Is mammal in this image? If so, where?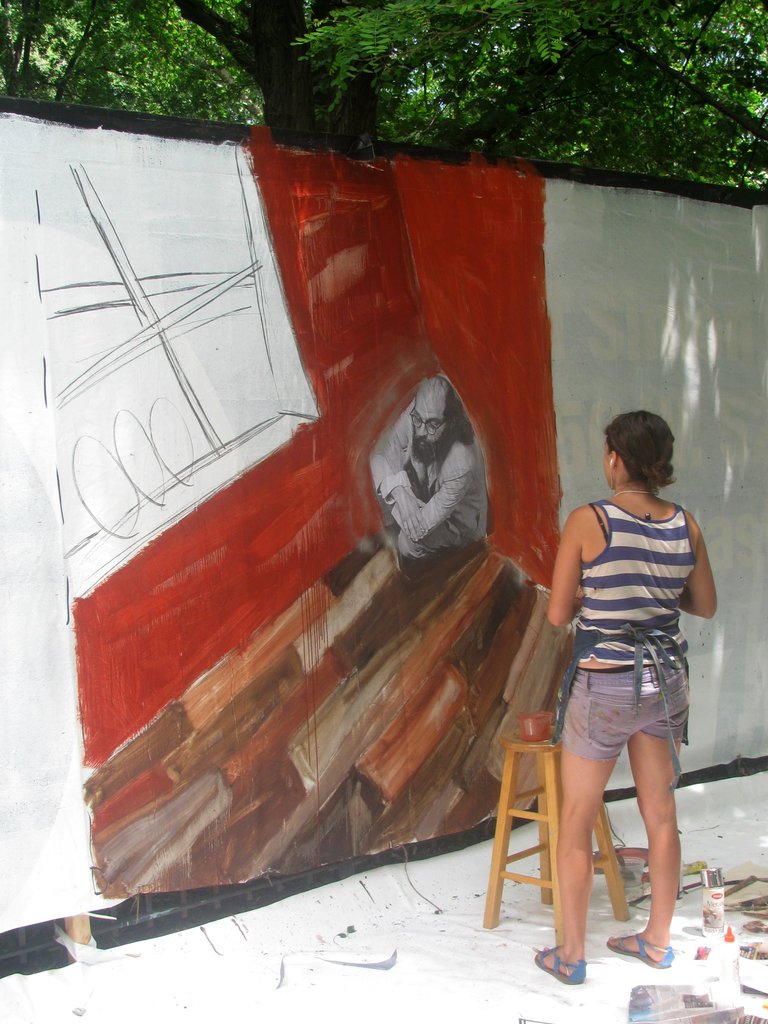
Yes, at (364,367,493,559).
